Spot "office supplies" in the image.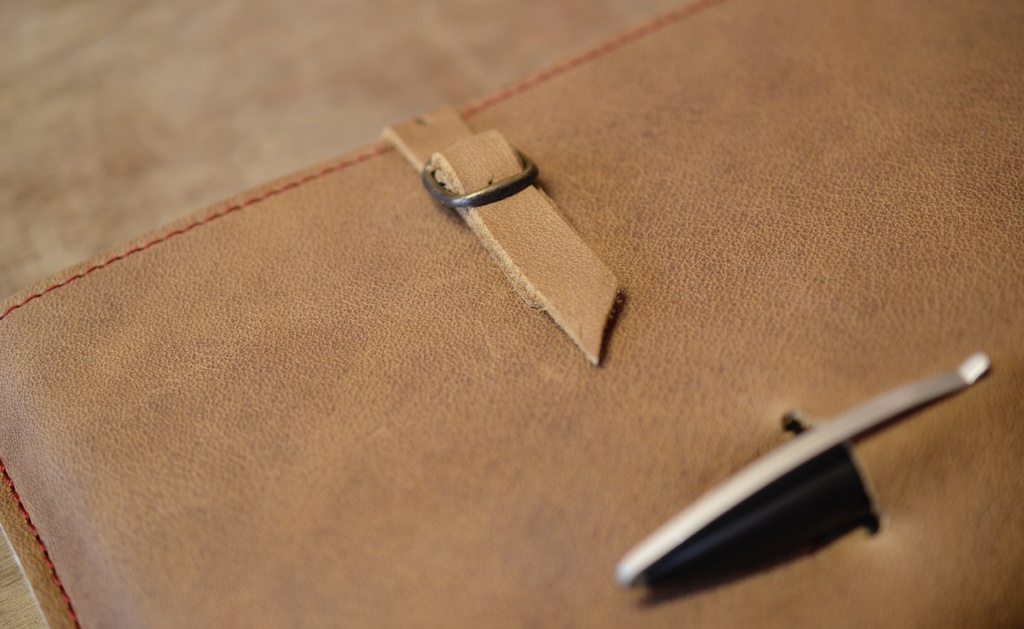
"office supplies" found at 0:0:1021:621.
